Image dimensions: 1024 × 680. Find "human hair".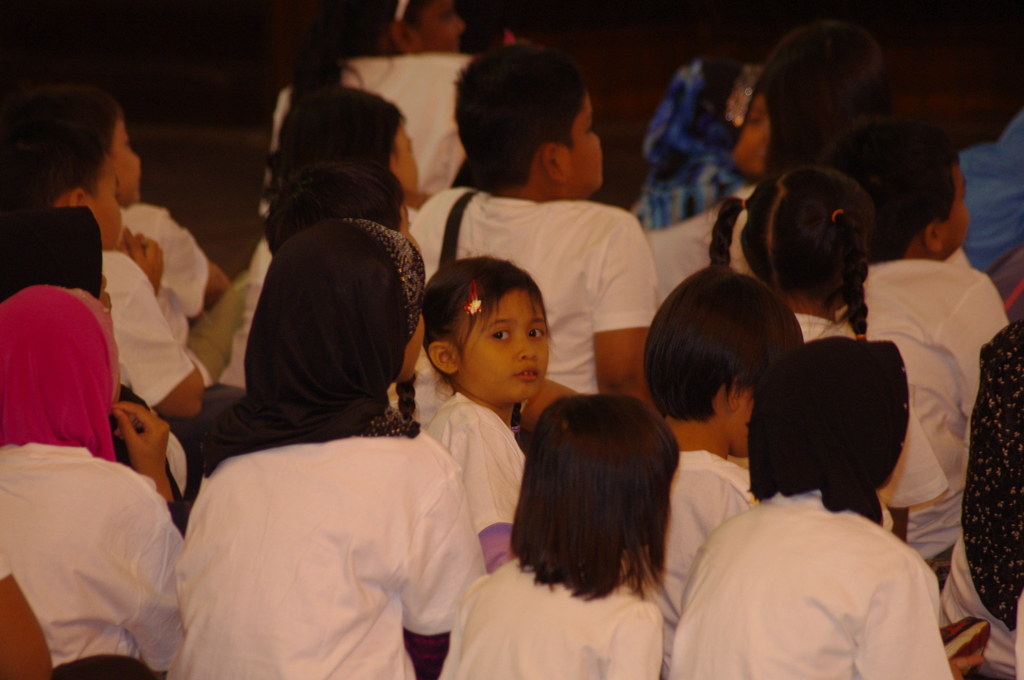
crop(837, 118, 967, 266).
